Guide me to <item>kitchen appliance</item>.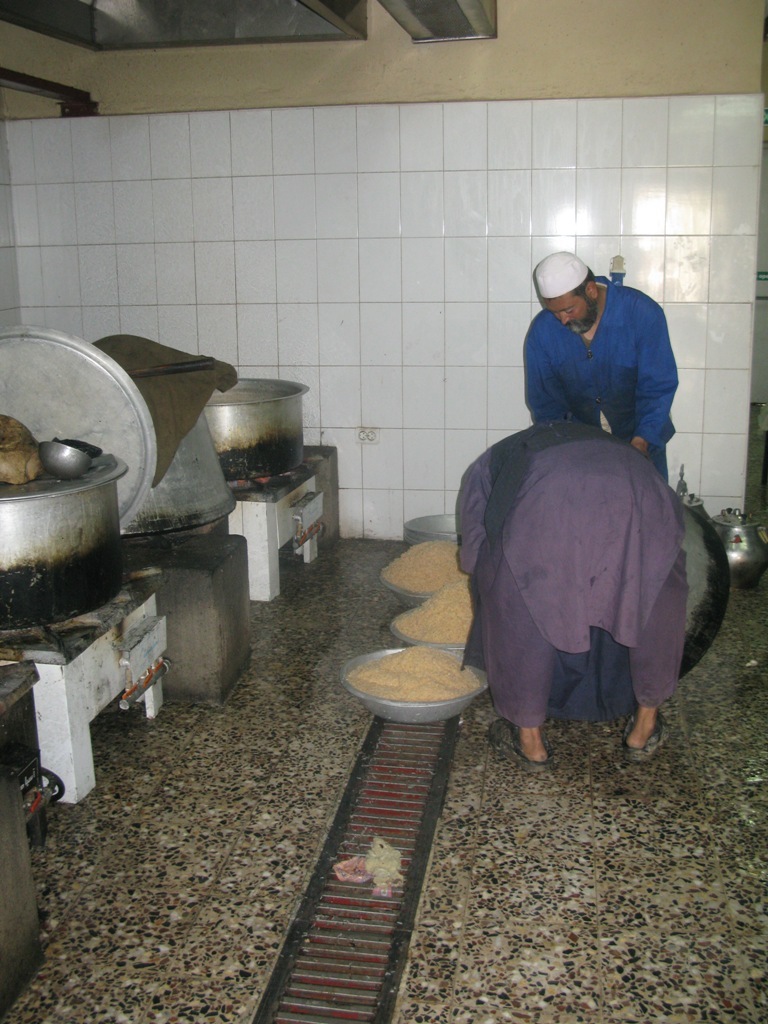
Guidance: 40, 433, 86, 465.
